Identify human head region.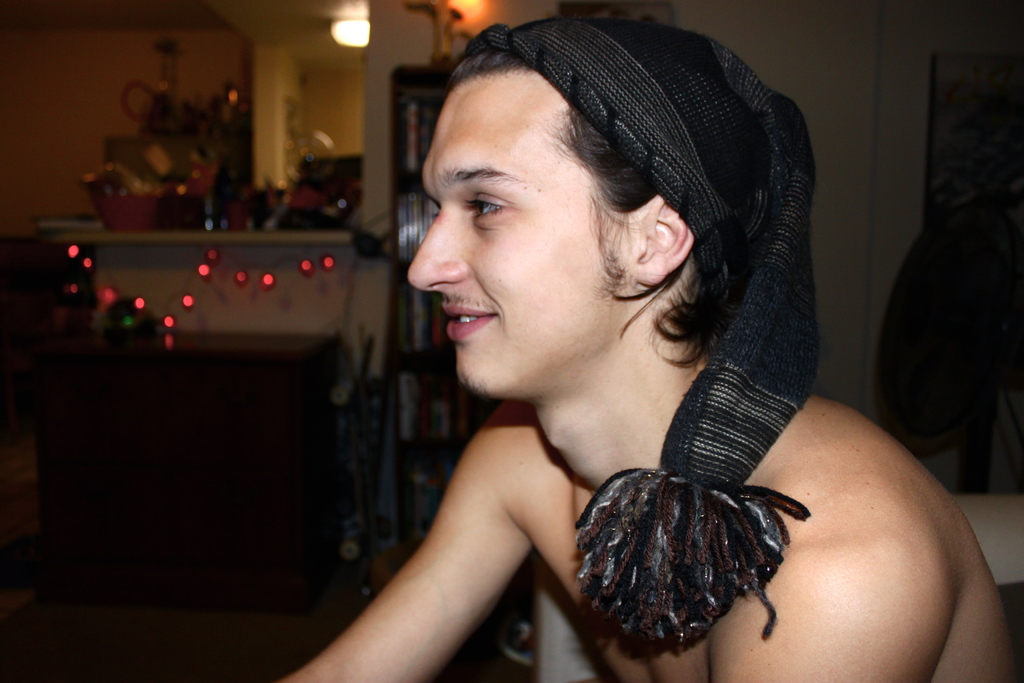
Region: crop(399, 16, 768, 363).
